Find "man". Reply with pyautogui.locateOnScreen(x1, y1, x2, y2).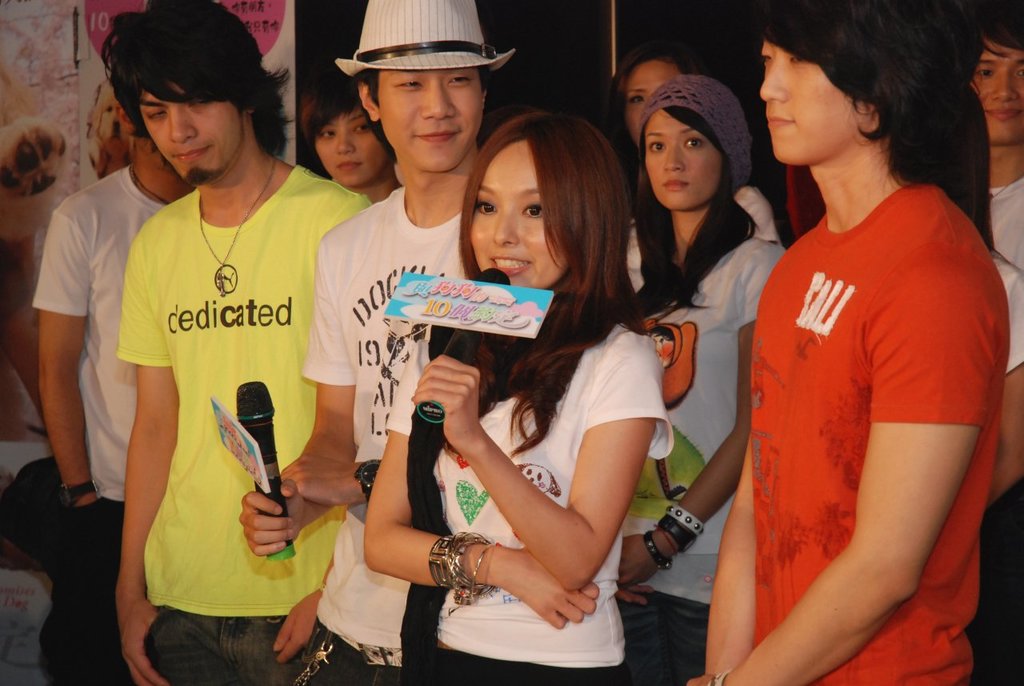
pyautogui.locateOnScreen(102, 0, 366, 685).
